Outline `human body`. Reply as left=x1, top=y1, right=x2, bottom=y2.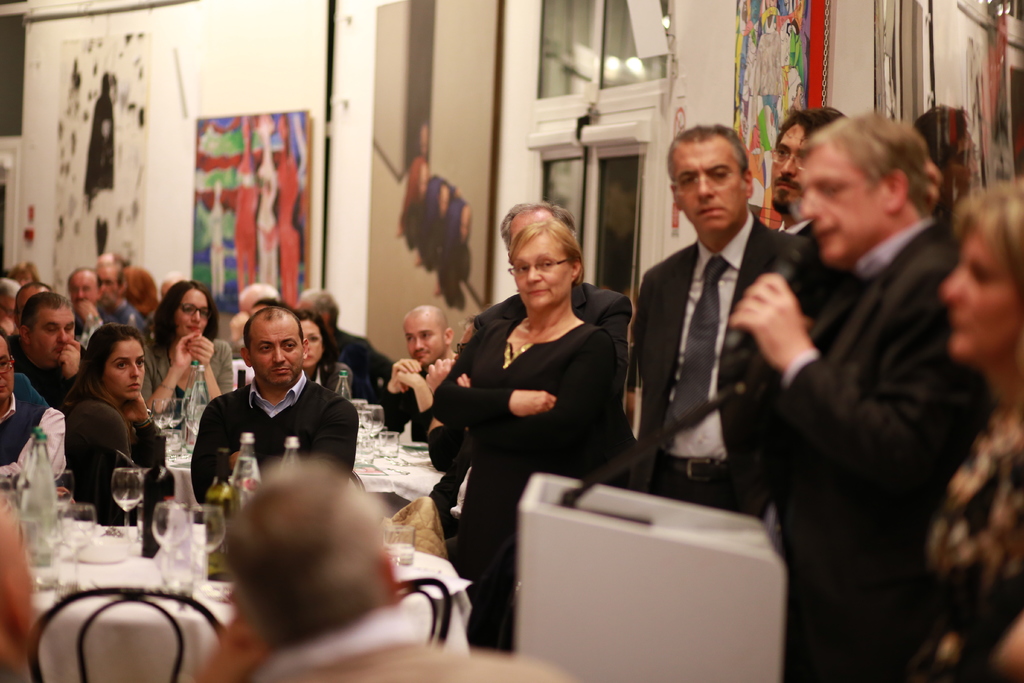
left=194, top=304, right=358, bottom=549.
